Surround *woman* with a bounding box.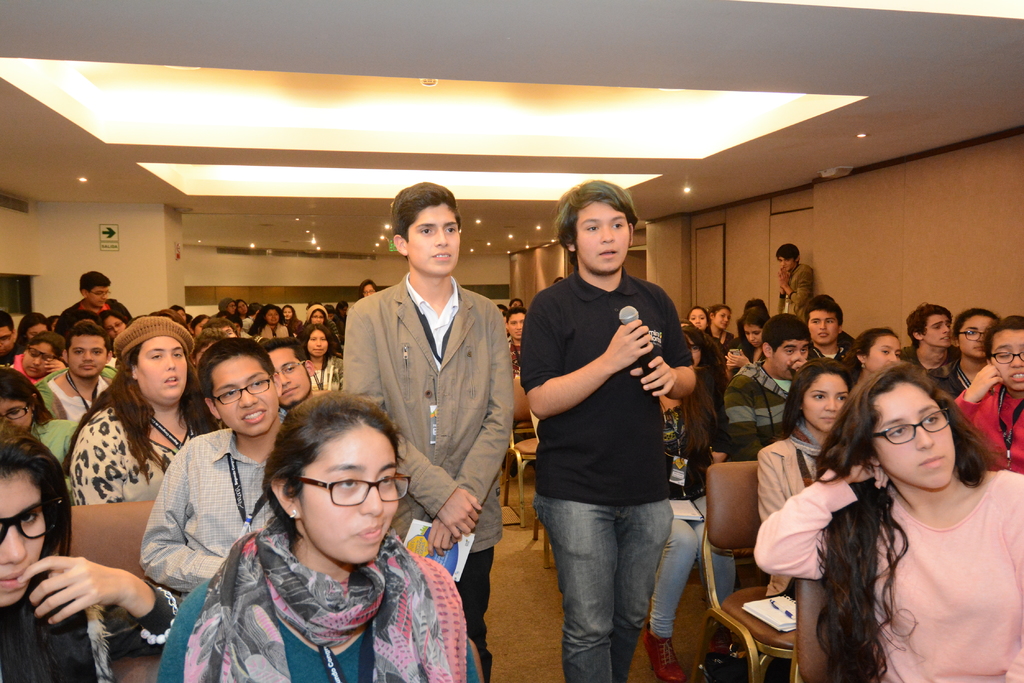
(956,314,1023,476).
